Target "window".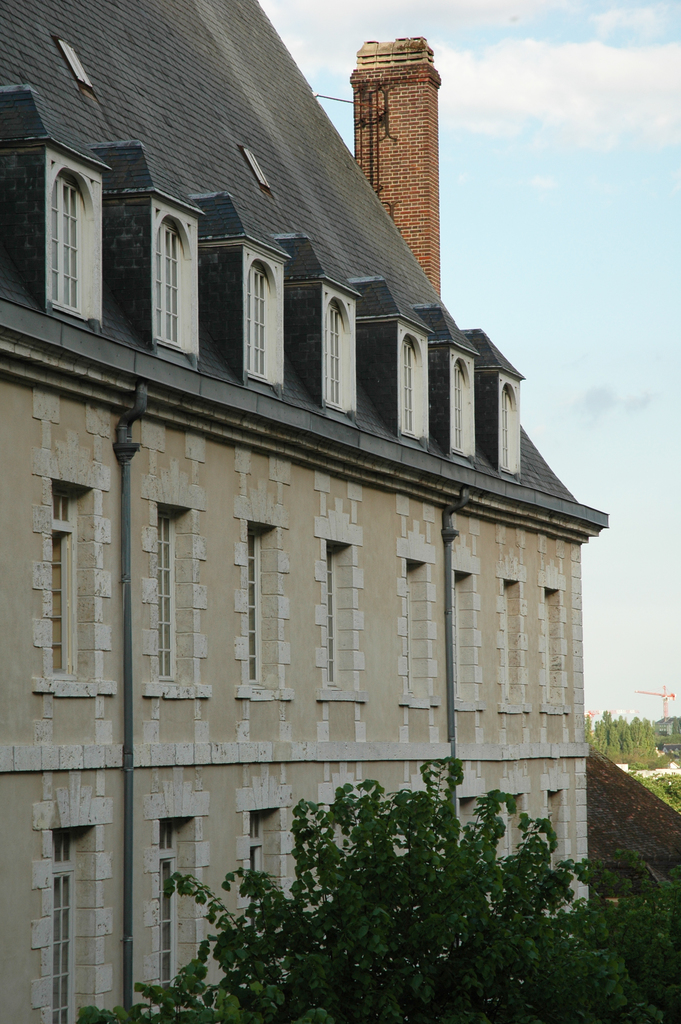
Target region: bbox=(322, 285, 361, 420).
